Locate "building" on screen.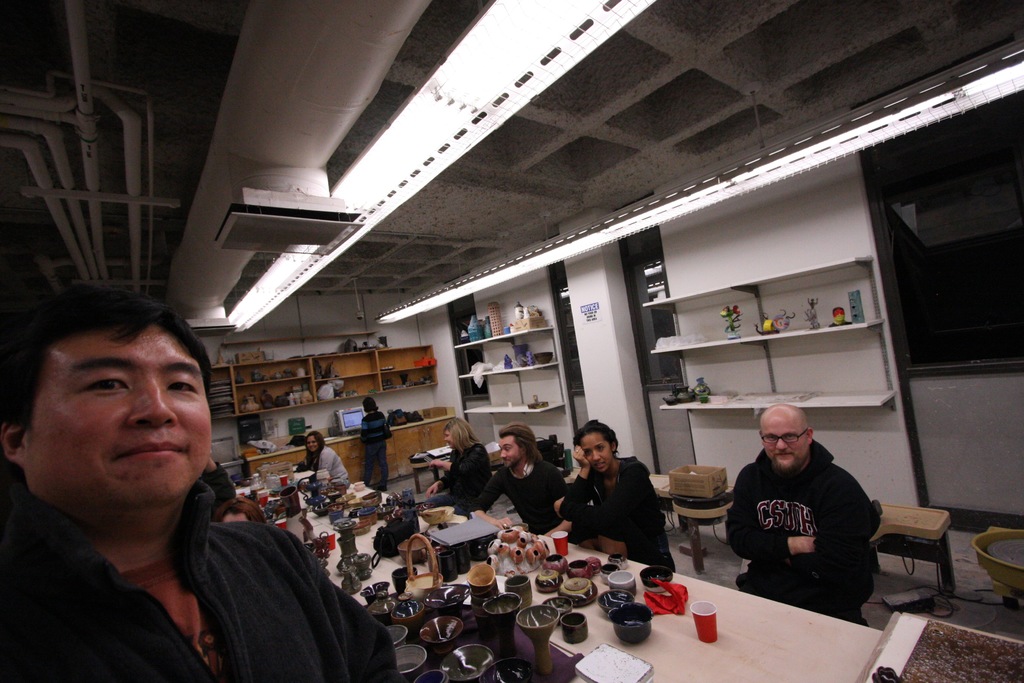
On screen at bbox=(0, 0, 1023, 682).
